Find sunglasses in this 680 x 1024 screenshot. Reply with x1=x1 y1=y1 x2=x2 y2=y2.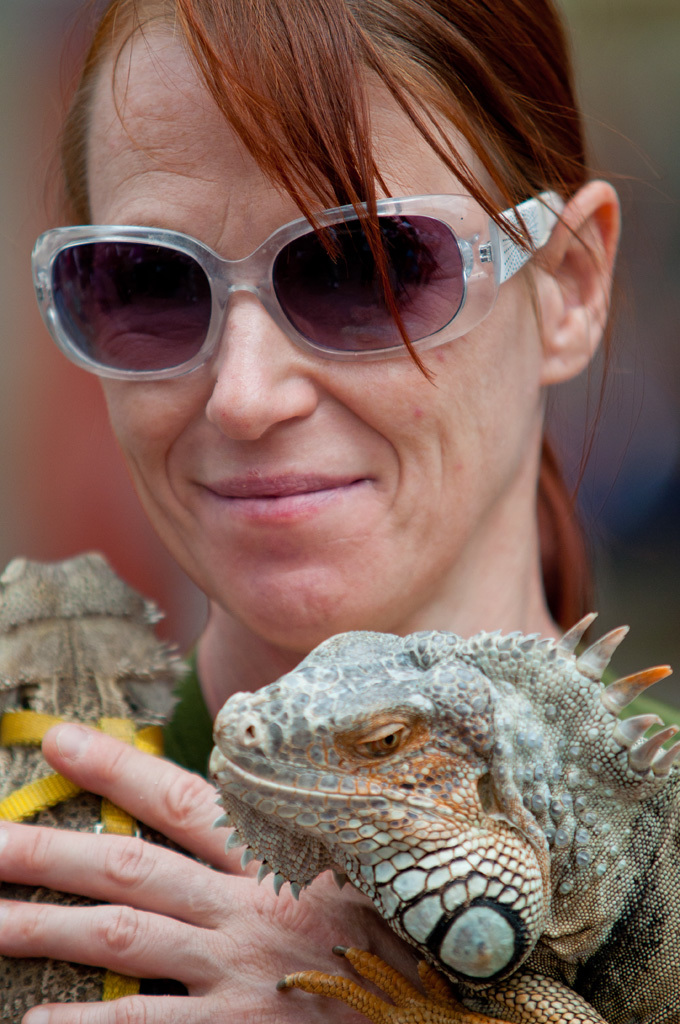
x1=31 y1=192 x2=568 y2=382.
